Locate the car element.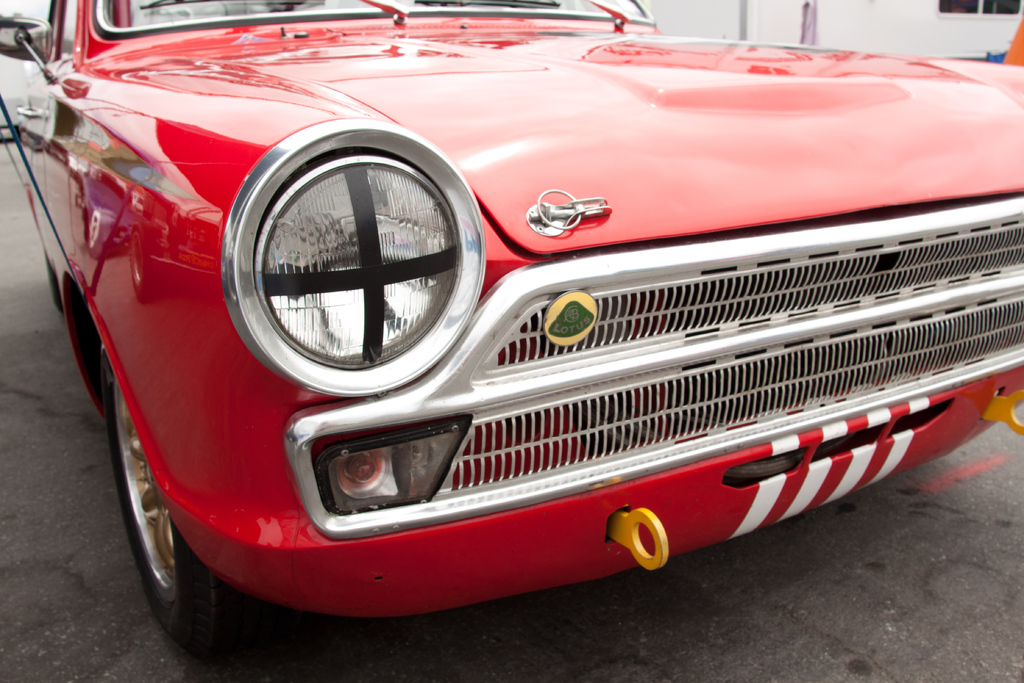
Element bbox: (0, 0, 1023, 672).
